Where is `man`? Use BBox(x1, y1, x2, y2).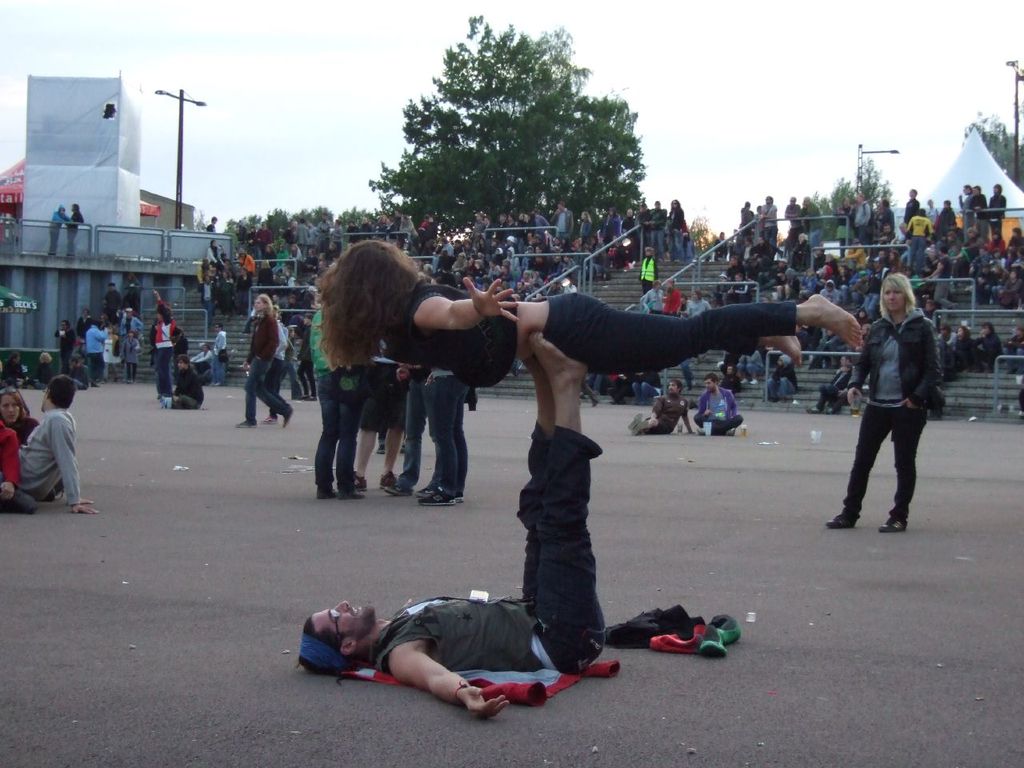
BBox(627, 379, 695, 437).
